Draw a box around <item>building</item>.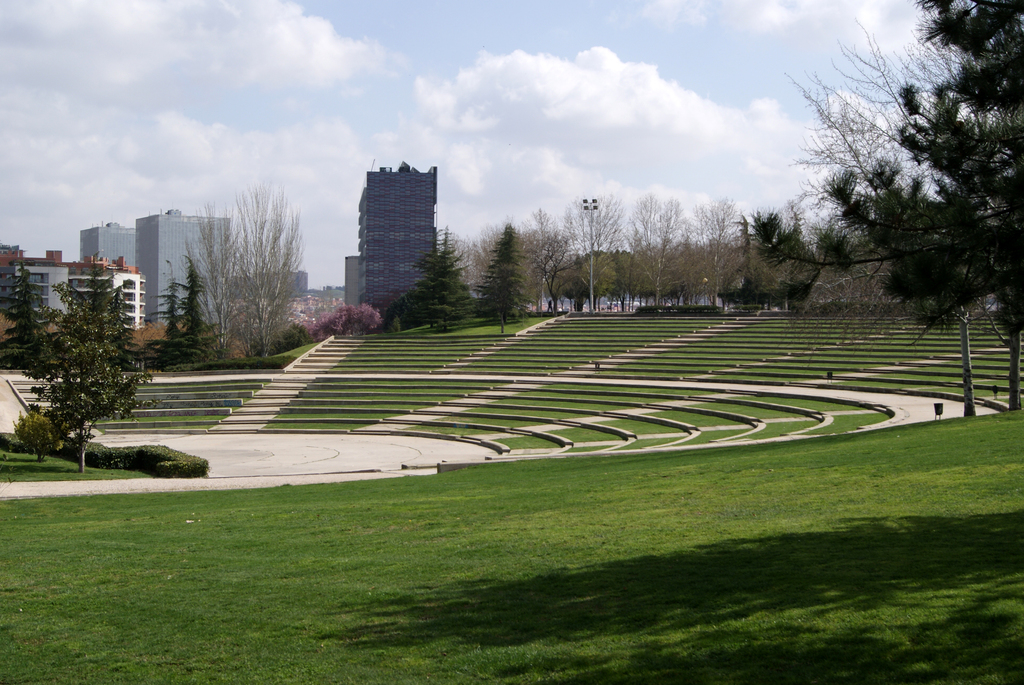
80,220,139,266.
